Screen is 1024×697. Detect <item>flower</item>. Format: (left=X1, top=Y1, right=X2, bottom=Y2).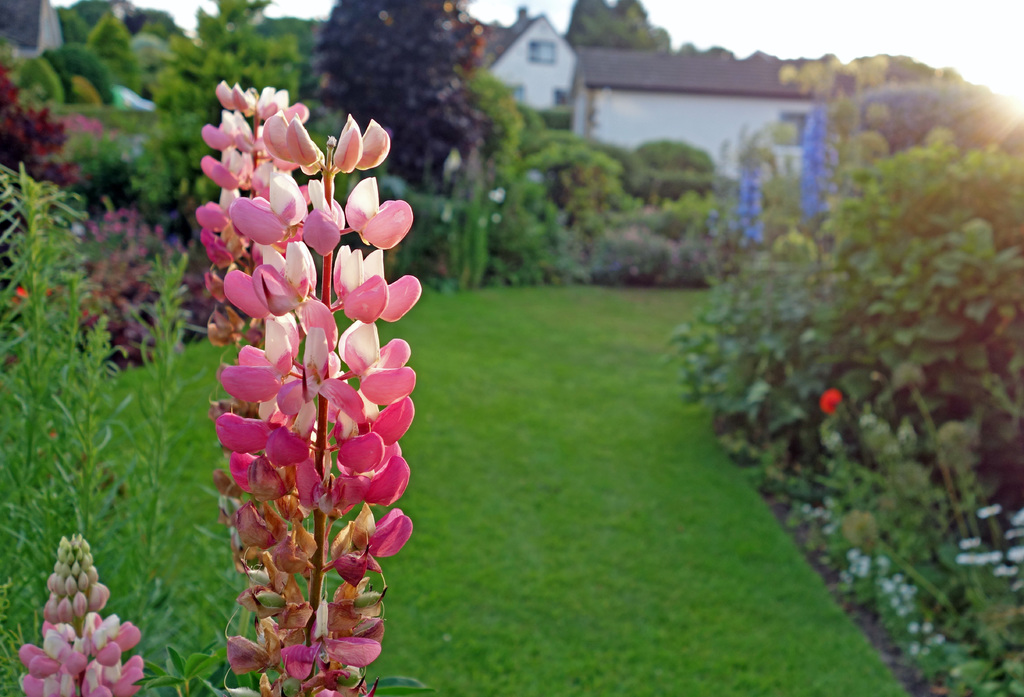
(left=108, top=126, right=120, bottom=138).
